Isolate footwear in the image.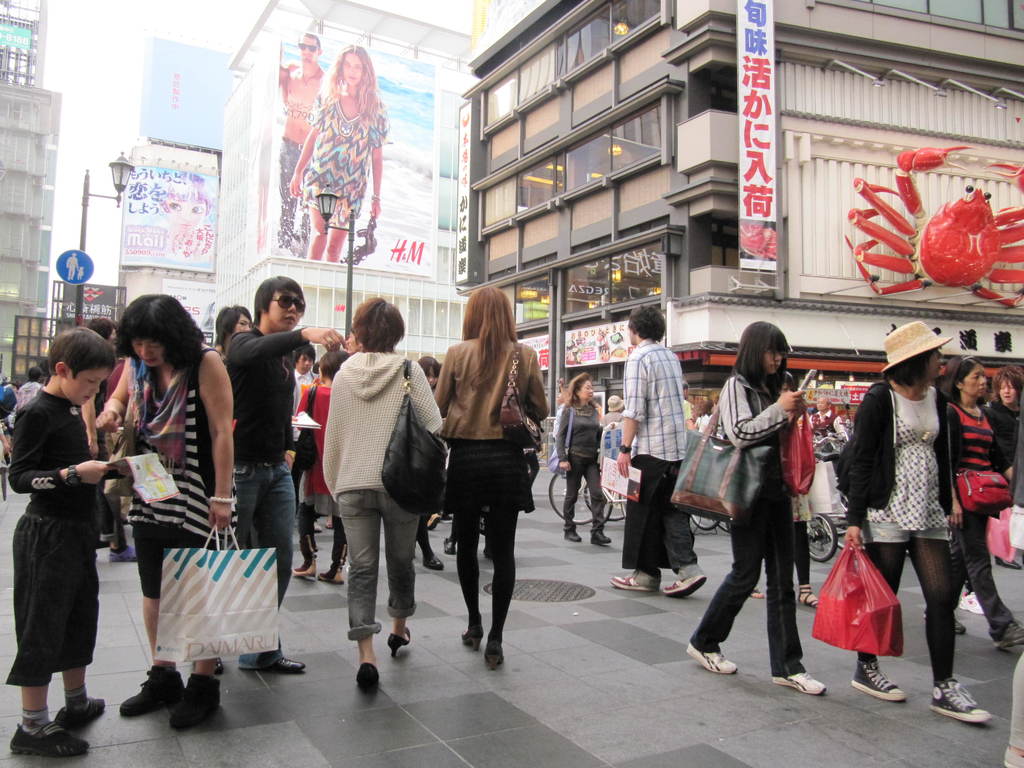
Isolated region: [610, 574, 652, 590].
